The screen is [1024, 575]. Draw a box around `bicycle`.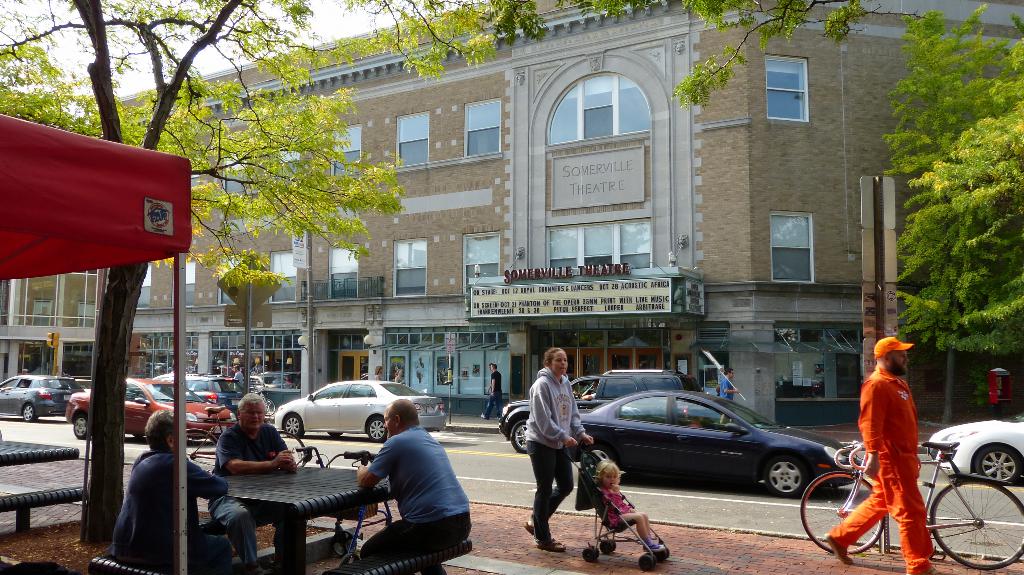
Rect(799, 442, 1023, 574).
